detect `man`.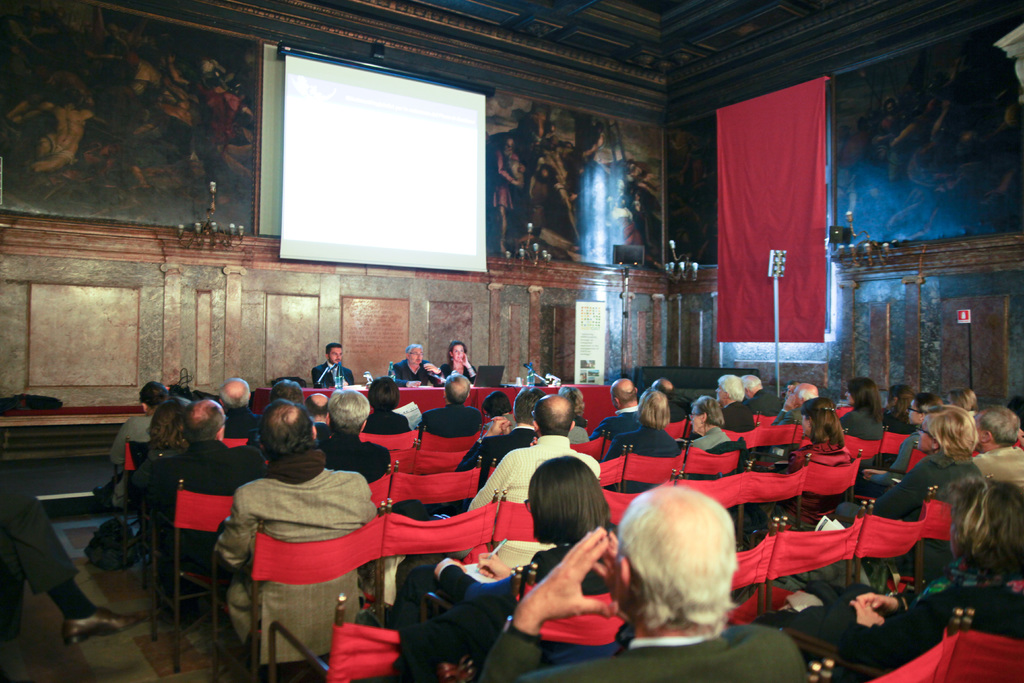
Detected at l=771, t=381, r=824, b=422.
